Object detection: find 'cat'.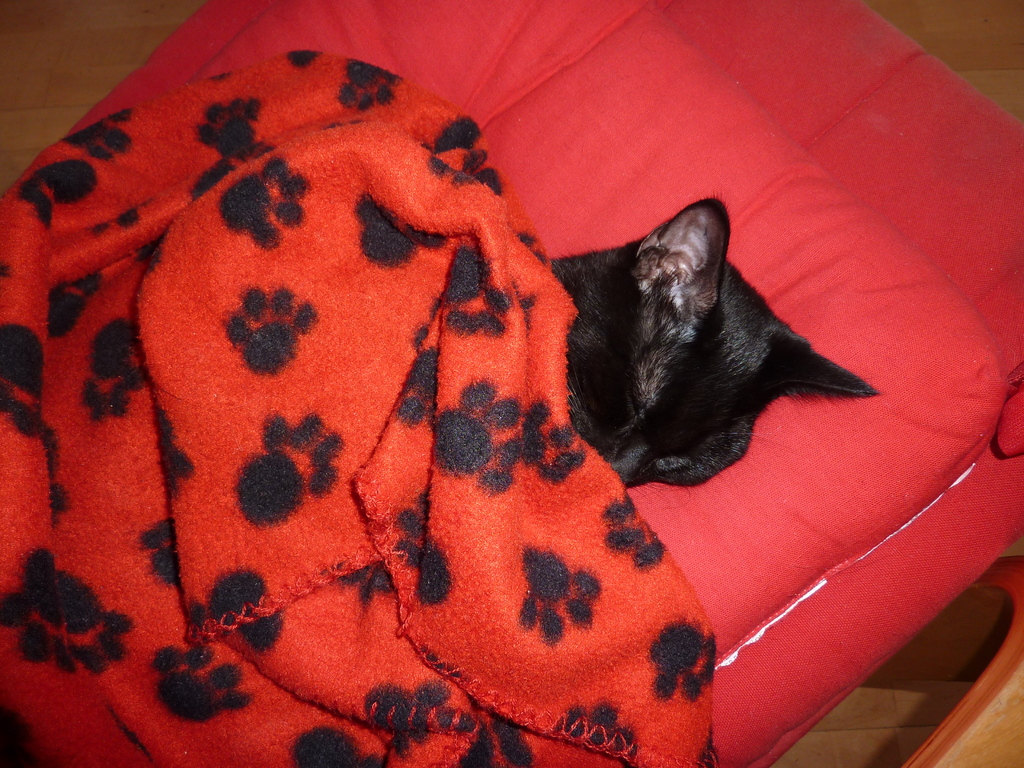
select_region(555, 194, 888, 490).
